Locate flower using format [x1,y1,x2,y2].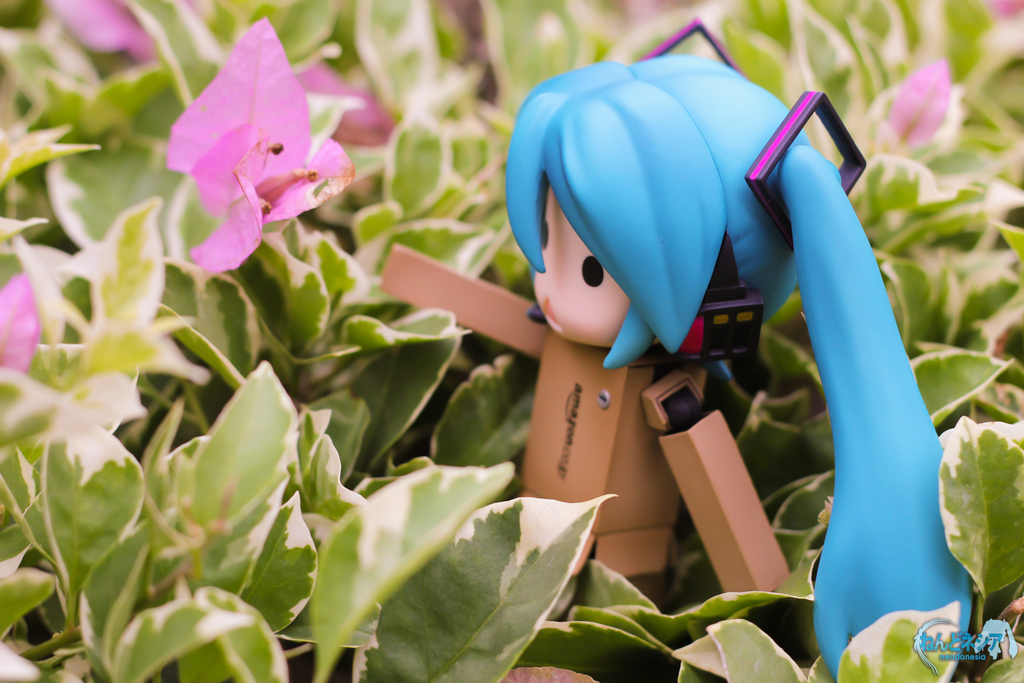
[881,57,955,148].
